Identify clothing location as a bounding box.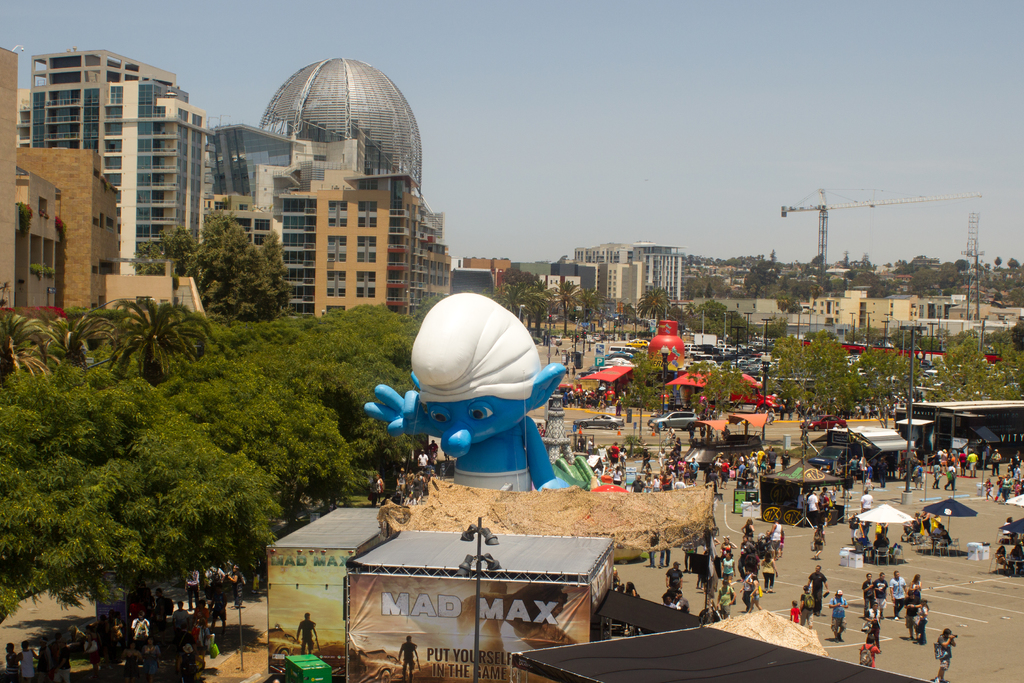
<bbox>827, 593, 848, 624</bbox>.
